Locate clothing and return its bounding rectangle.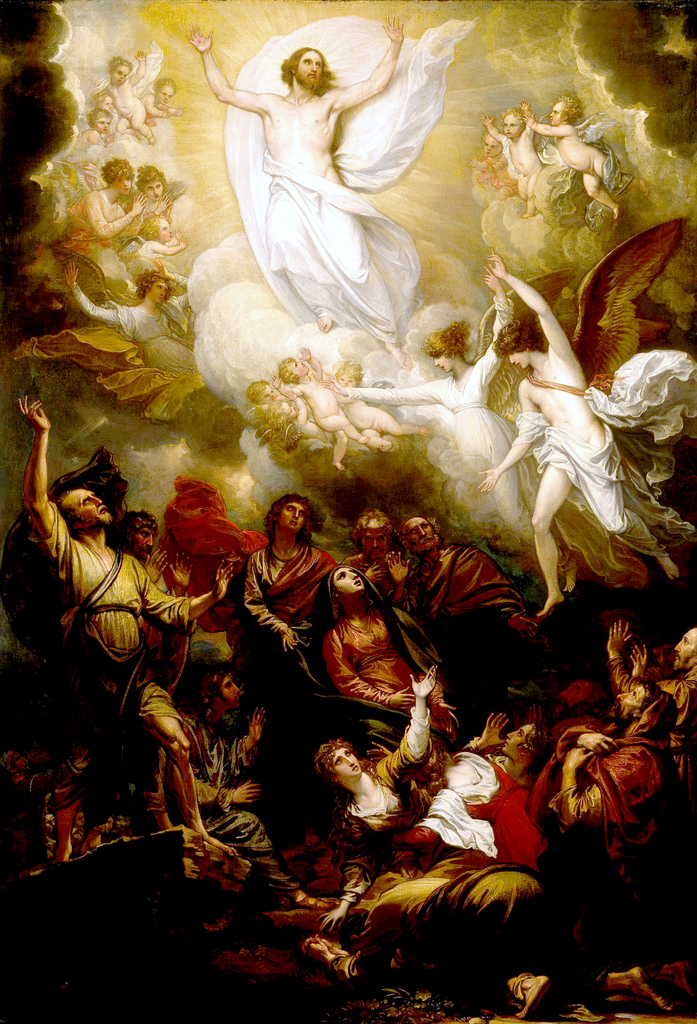
(591,348,693,488).
